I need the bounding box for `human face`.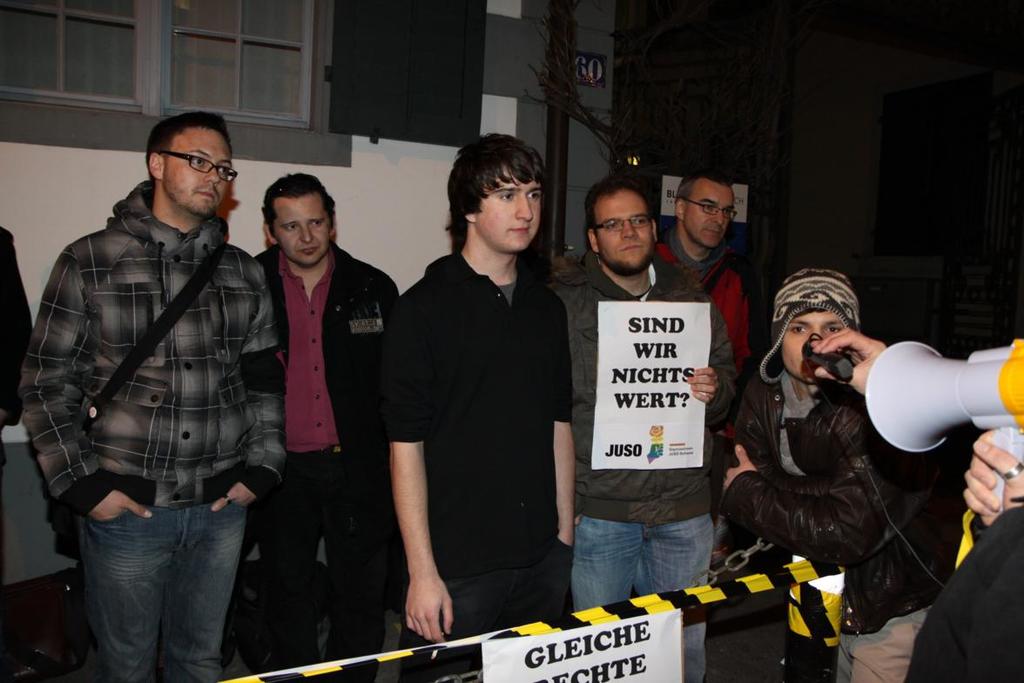
Here it is: [left=472, top=166, right=544, bottom=248].
